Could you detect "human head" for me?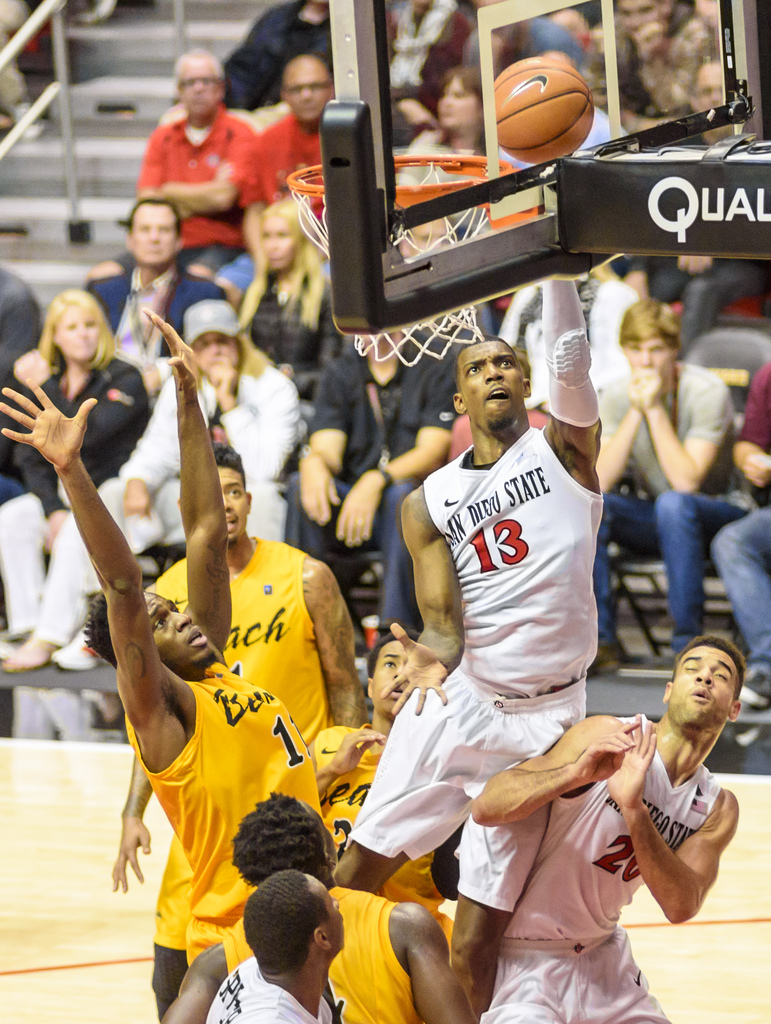
Detection result: <box>693,61,731,113</box>.
